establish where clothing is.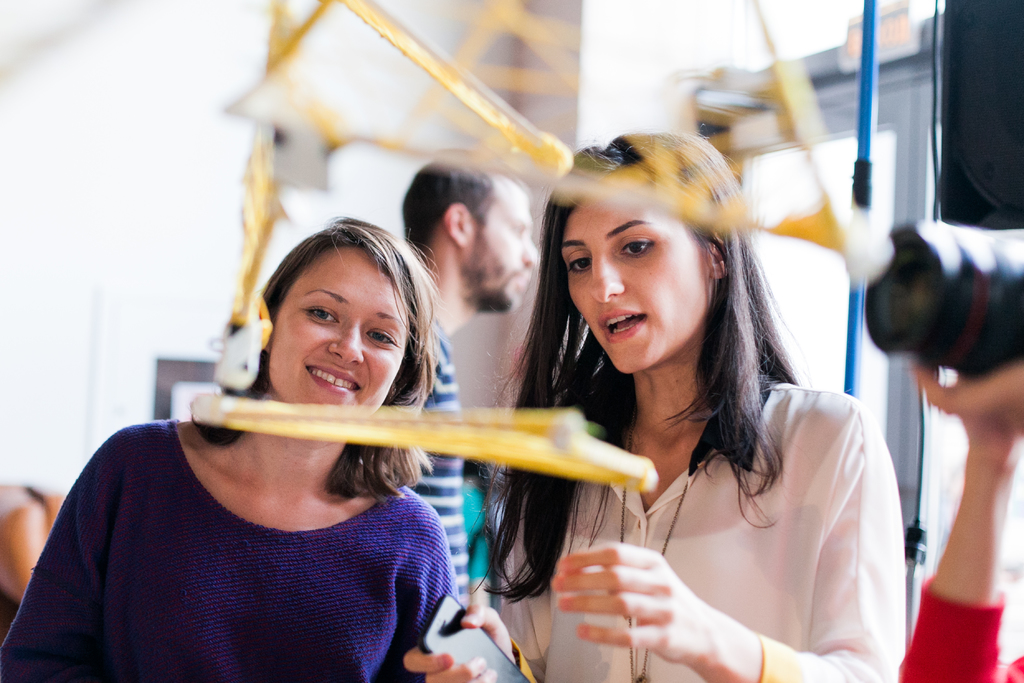
Established at (388,316,467,611).
